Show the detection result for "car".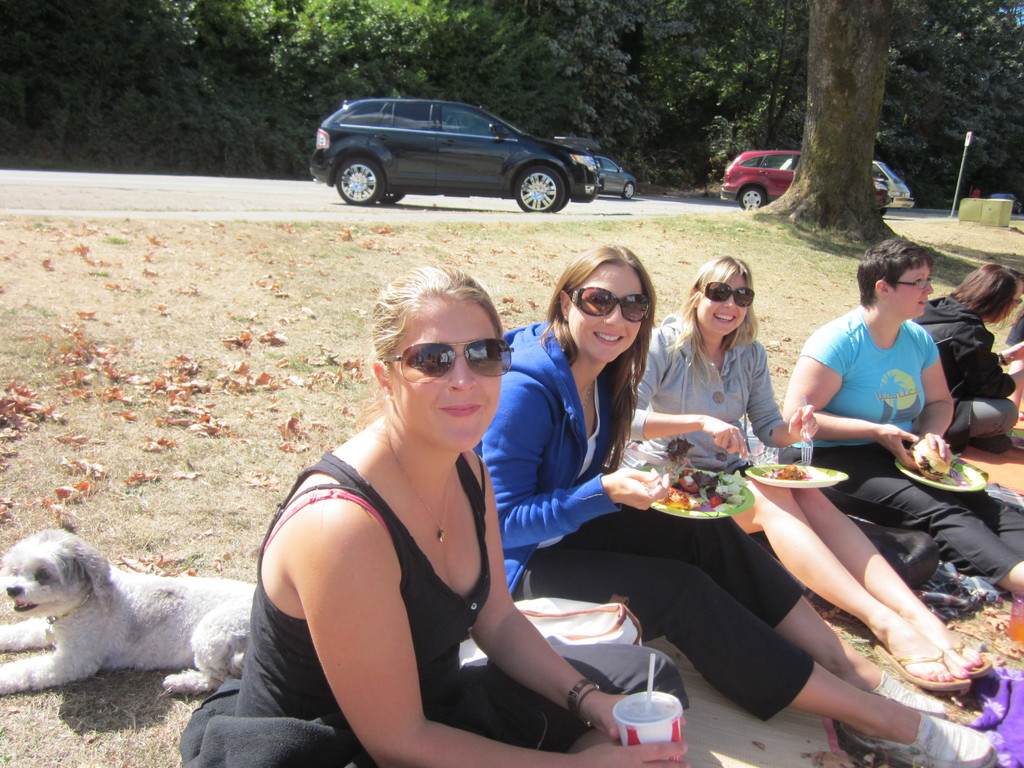
990:189:1020:212.
